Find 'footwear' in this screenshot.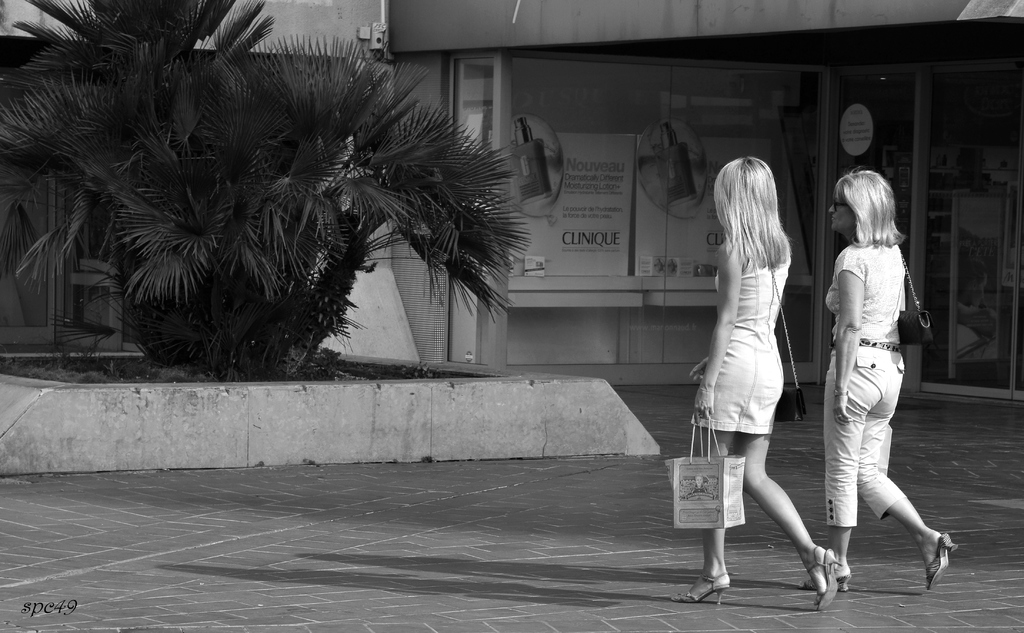
The bounding box for 'footwear' is <region>803, 572, 855, 593</region>.
